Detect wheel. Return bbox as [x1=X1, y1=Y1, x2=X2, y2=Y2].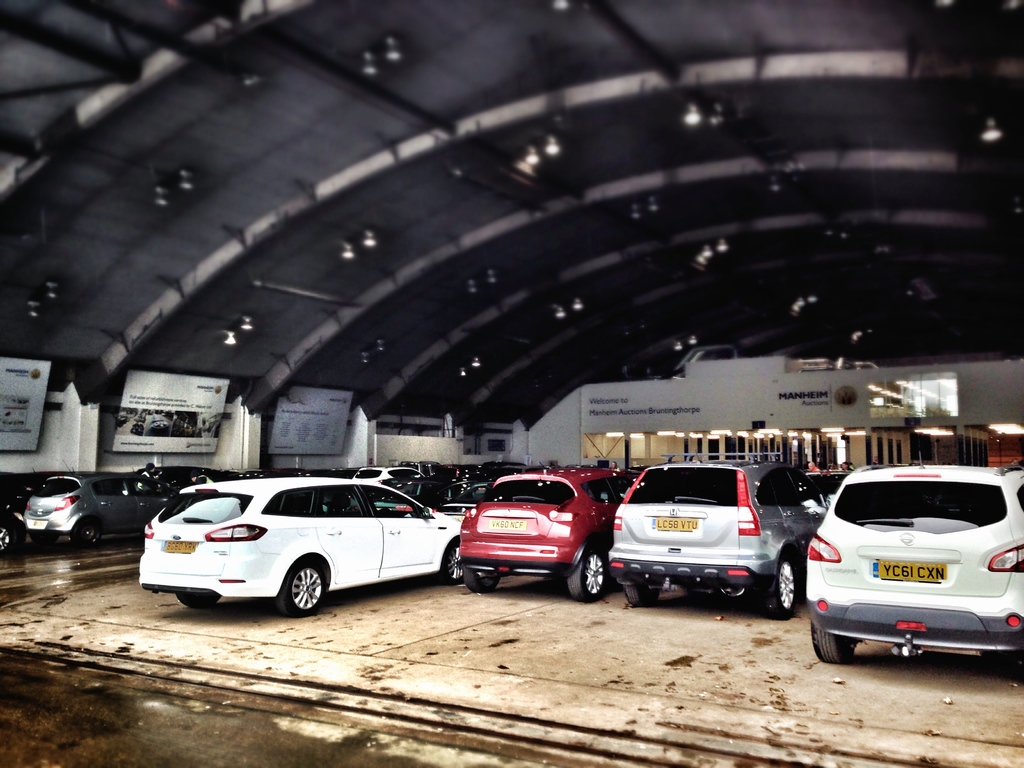
[x1=624, y1=582, x2=661, y2=608].
